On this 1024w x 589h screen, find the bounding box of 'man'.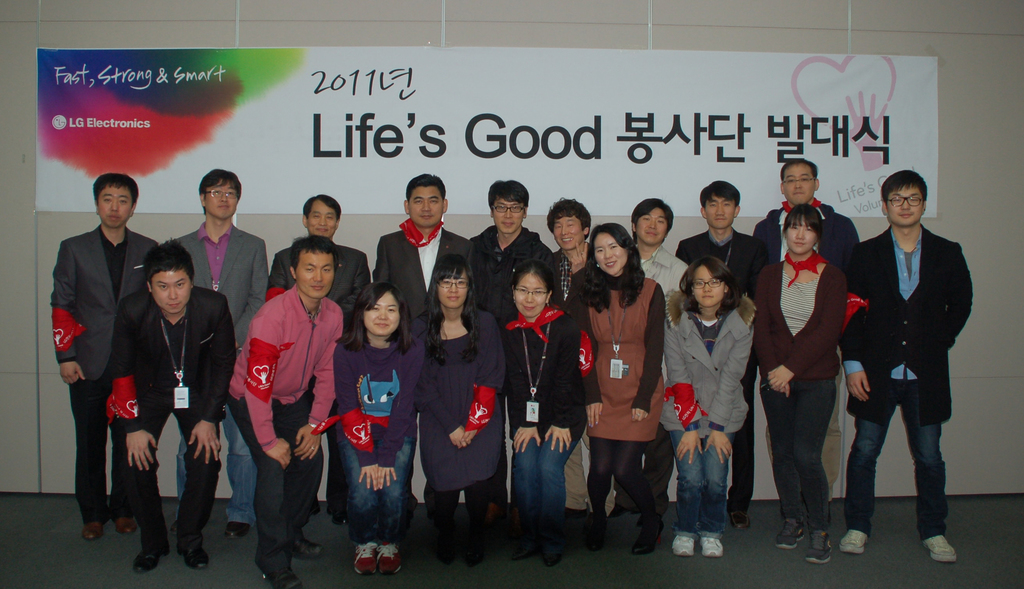
Bounding box: bbox(463, 179, 559, 531).
